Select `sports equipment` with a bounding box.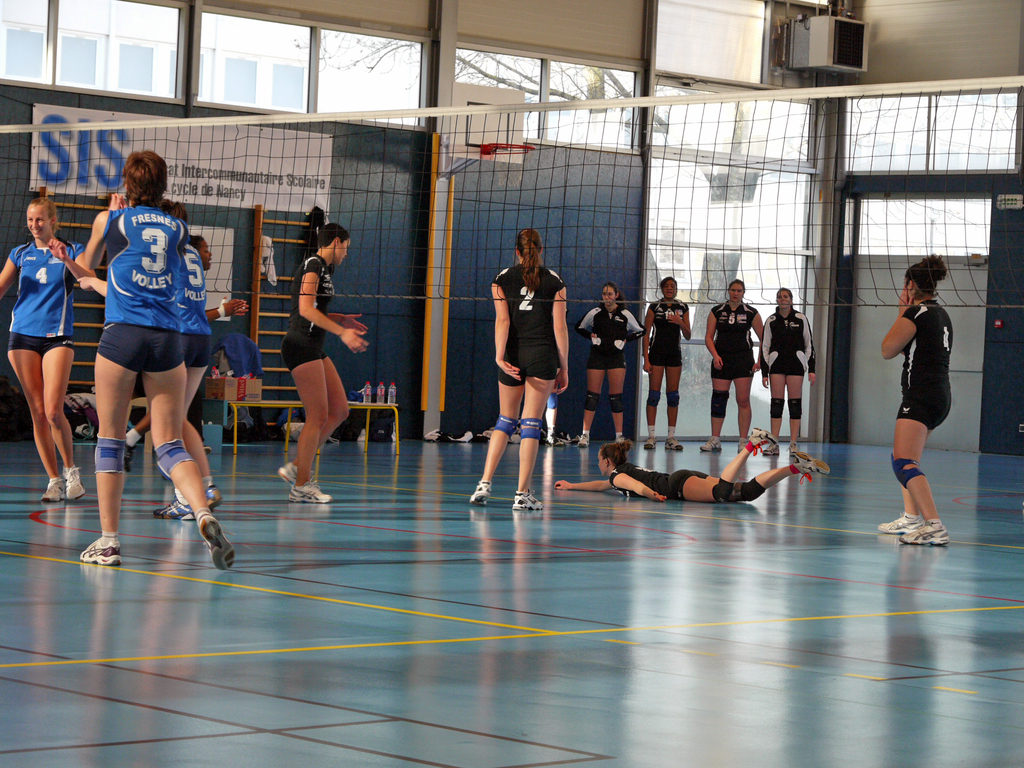
region(508, 494, 545, 506).
